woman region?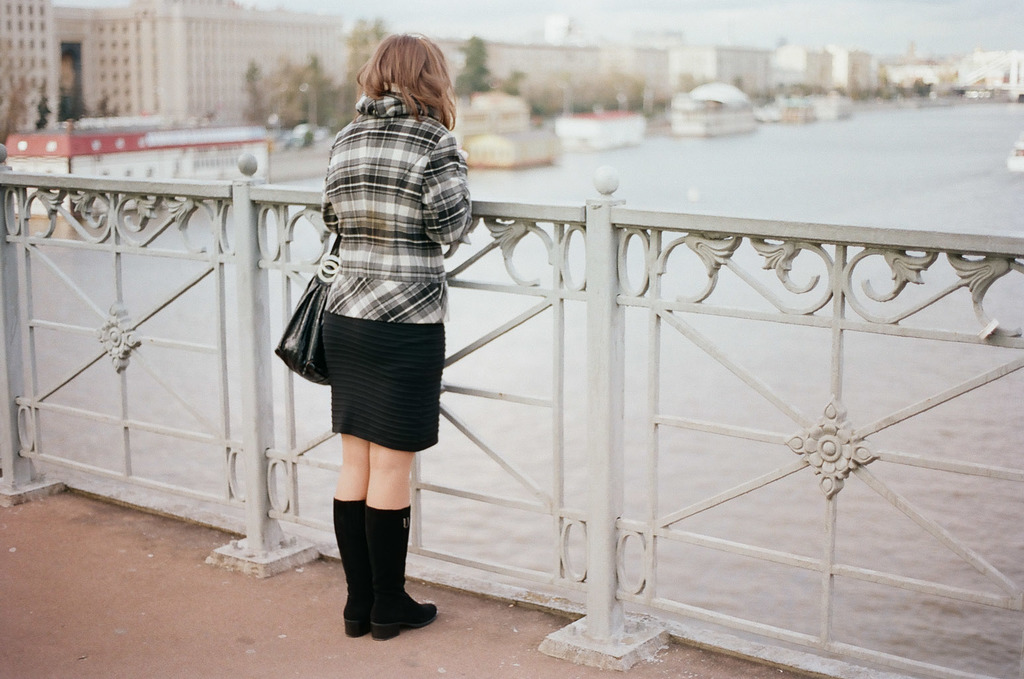
(268, 34, 478, 615)
